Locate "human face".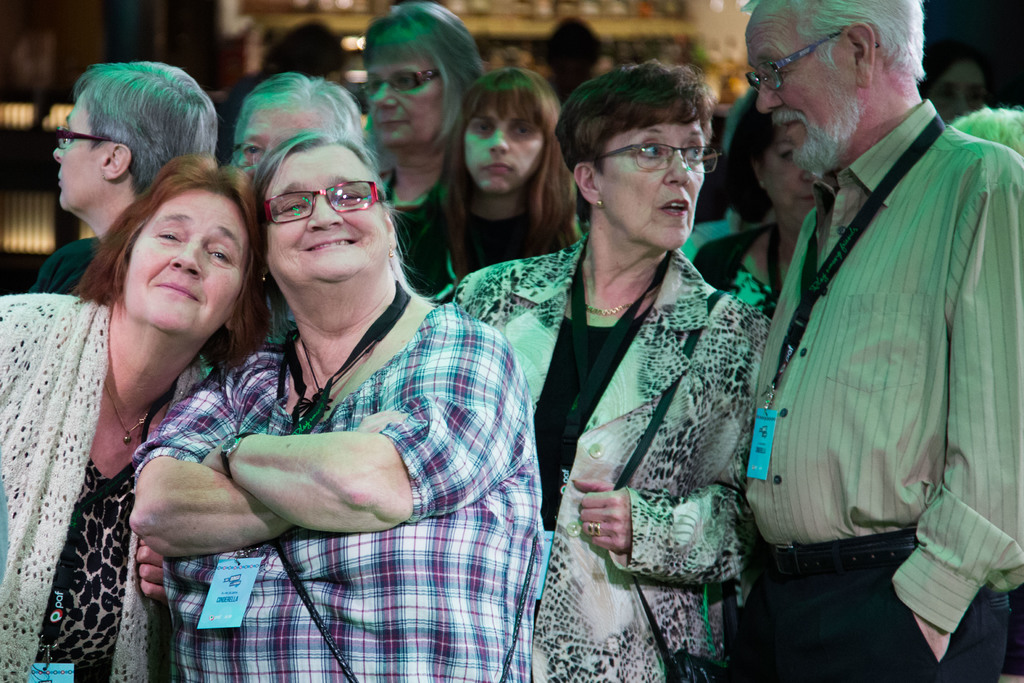
Bounding box: box=[51, 91, 96, 211].
